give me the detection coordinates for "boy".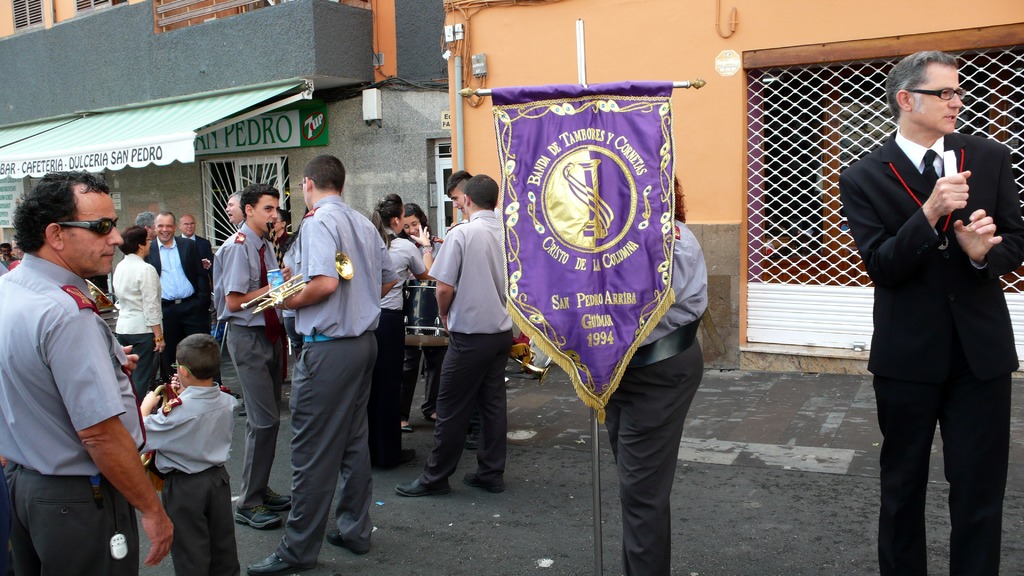
<region>140, 332, 252, 575</region>.
